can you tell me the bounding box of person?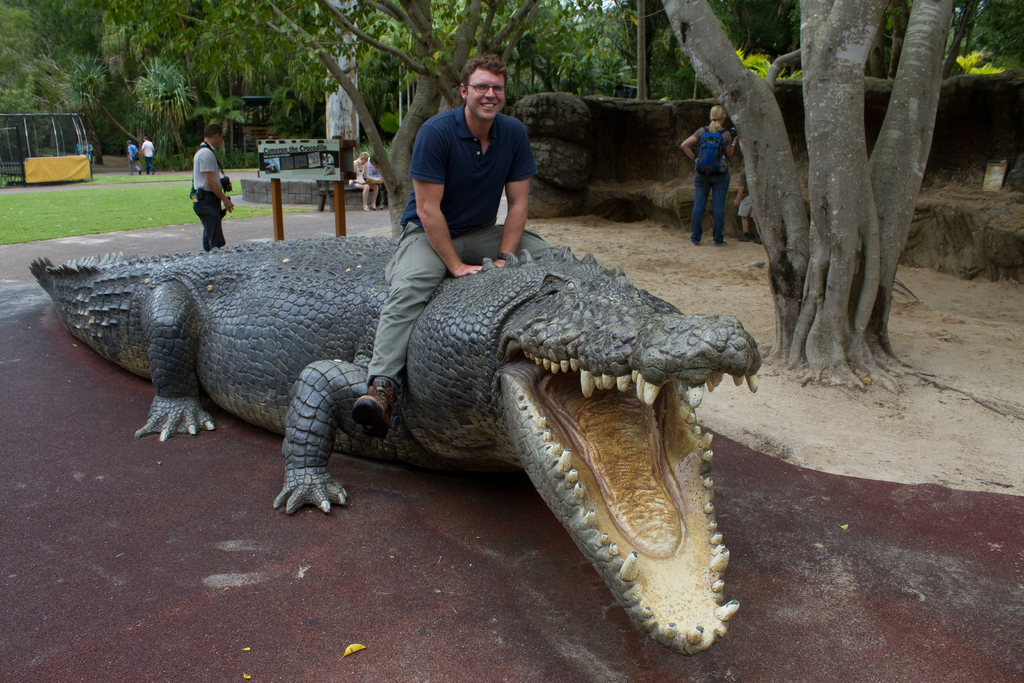
x1=184, y1=120, x2=241, y2=256.
